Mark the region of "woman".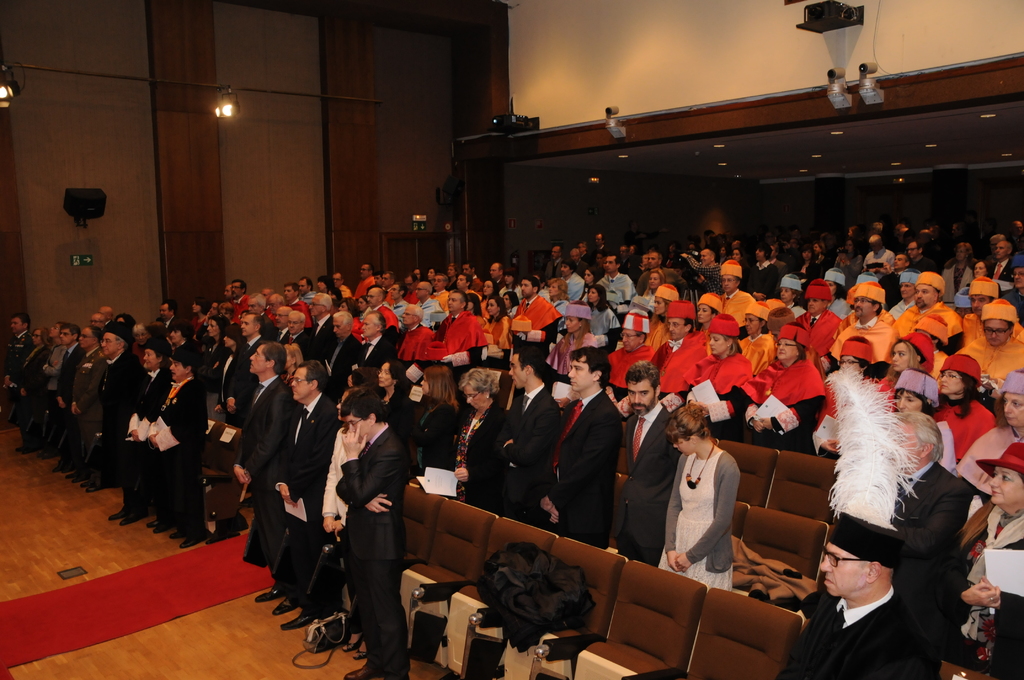
Region: {"x1": 423, "y1": 267, "x2": 440, "y2": 283}.
